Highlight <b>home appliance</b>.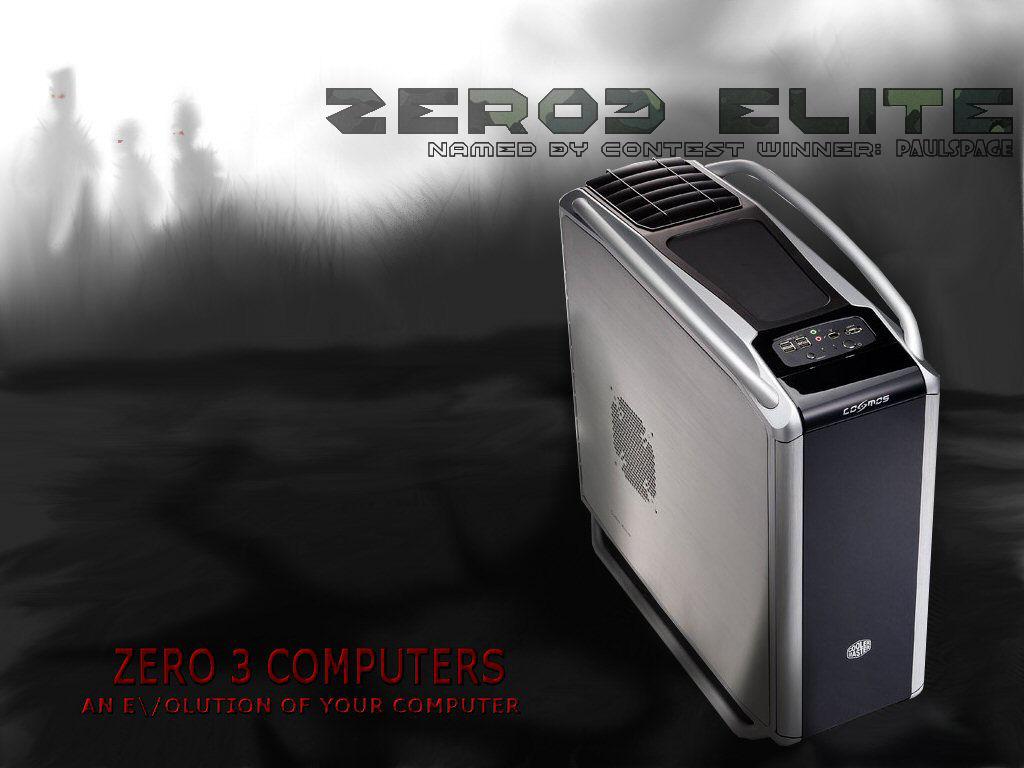
Highlighted region: Rect(544, 154, 958, 755).
